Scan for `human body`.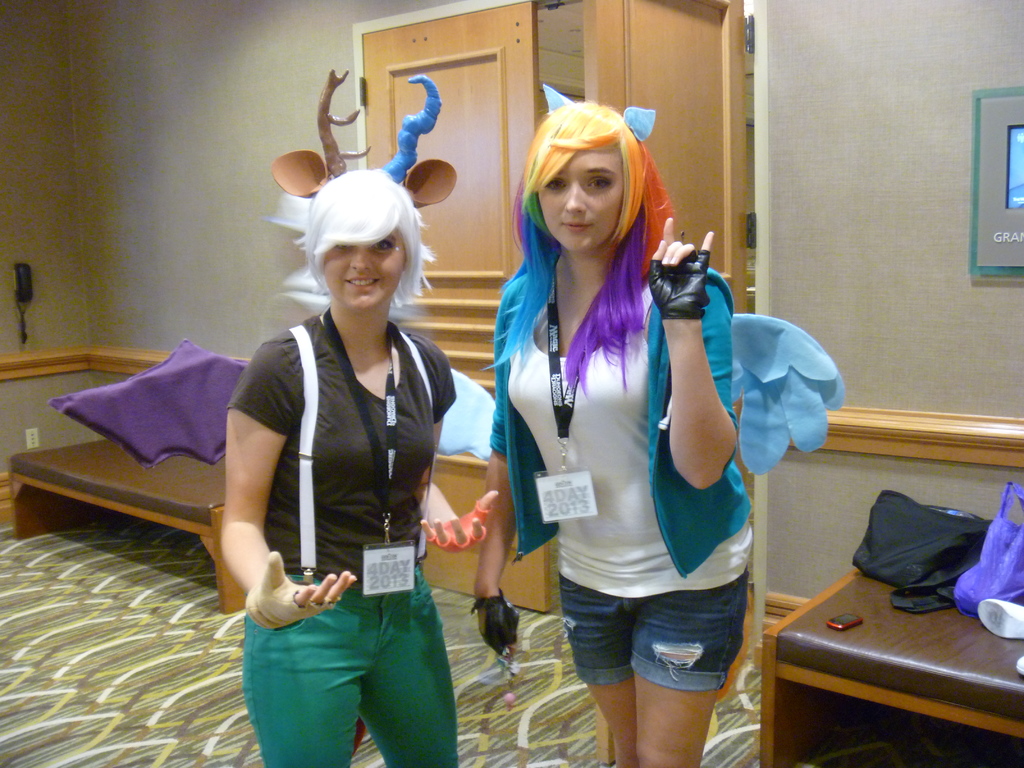
Scan result: x1=219, y1=165, x2=488, y2=767.
